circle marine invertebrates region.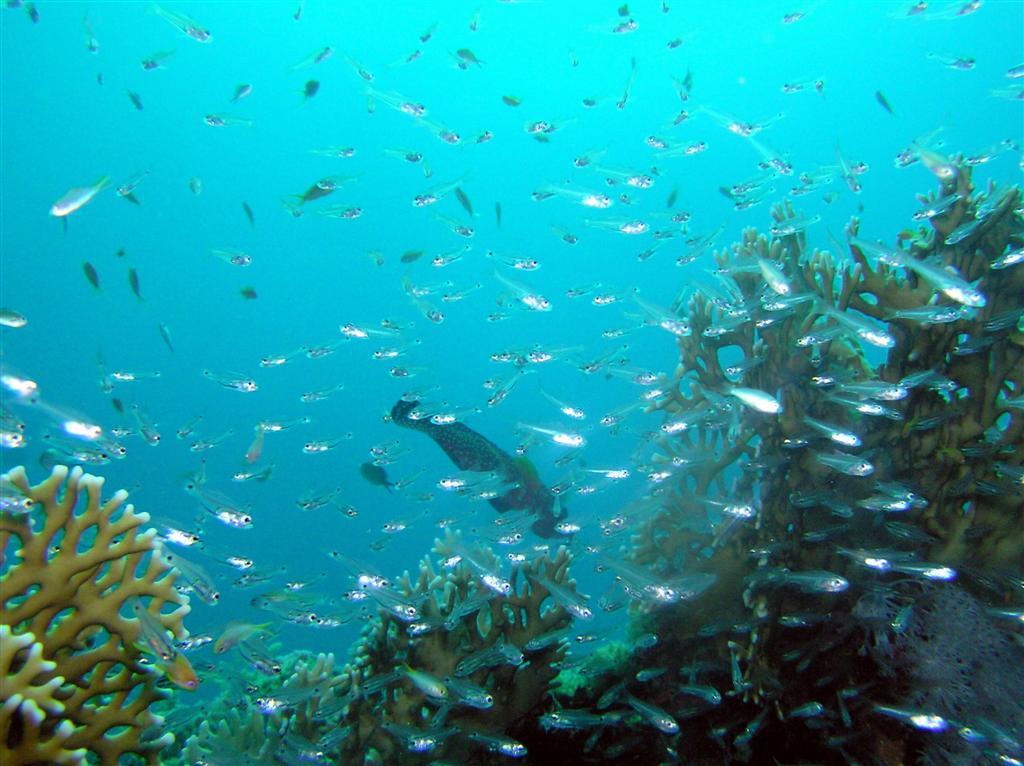
Region: {"x1": 51, "y1": 176, "x2": 109, "y2": 211}.
